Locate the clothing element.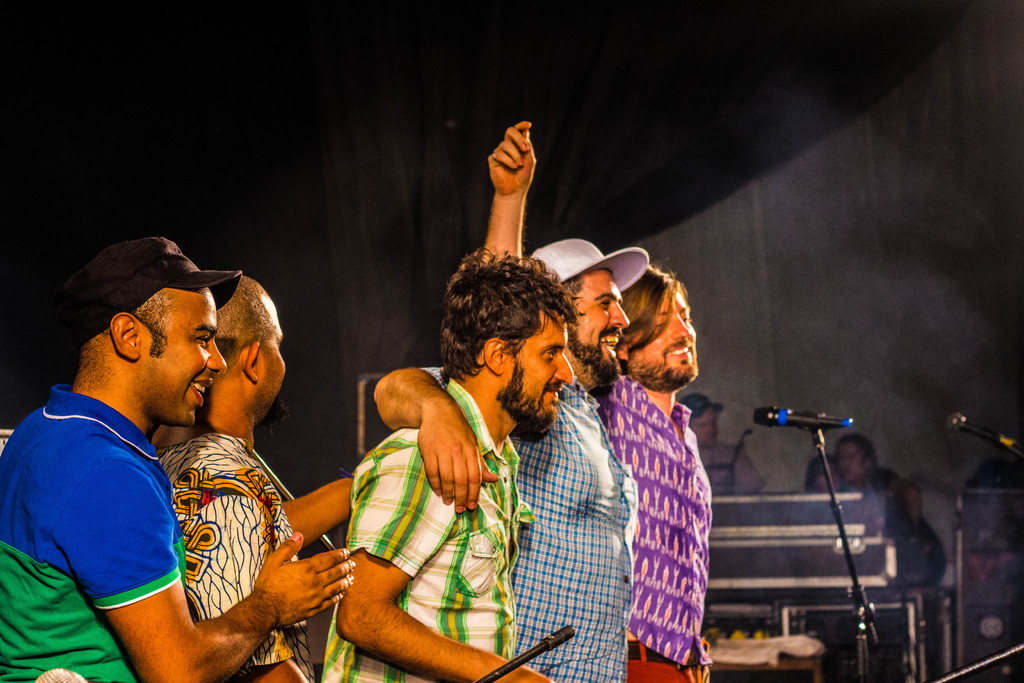
Element bbox: l=605, t=343, r=723, b=682.
